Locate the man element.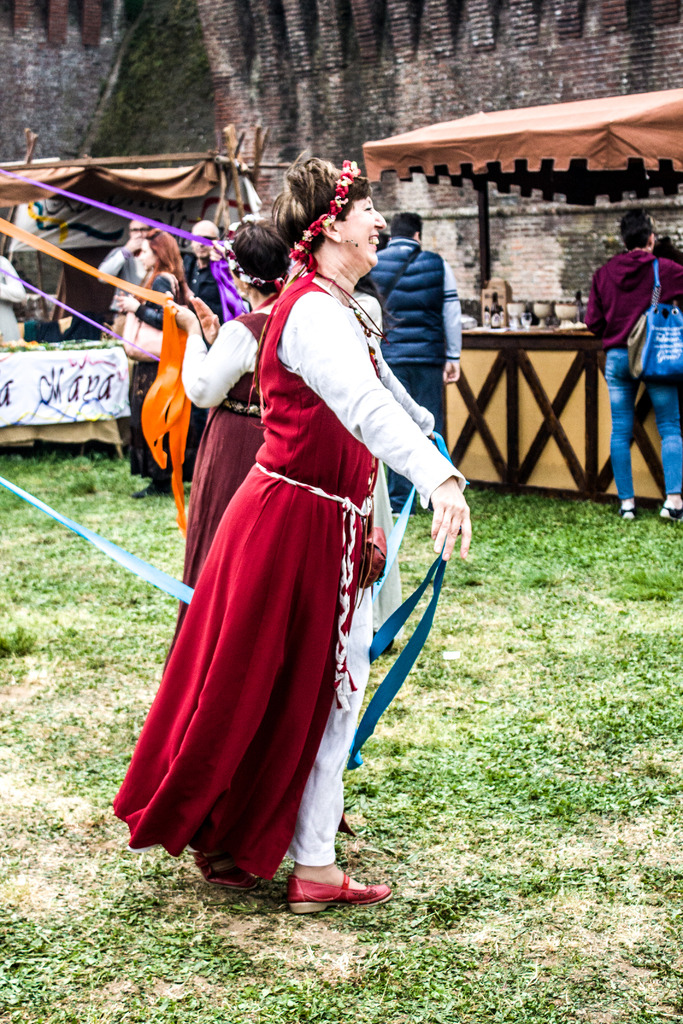
Element bbox: crop(582, 187, 671, 513).
